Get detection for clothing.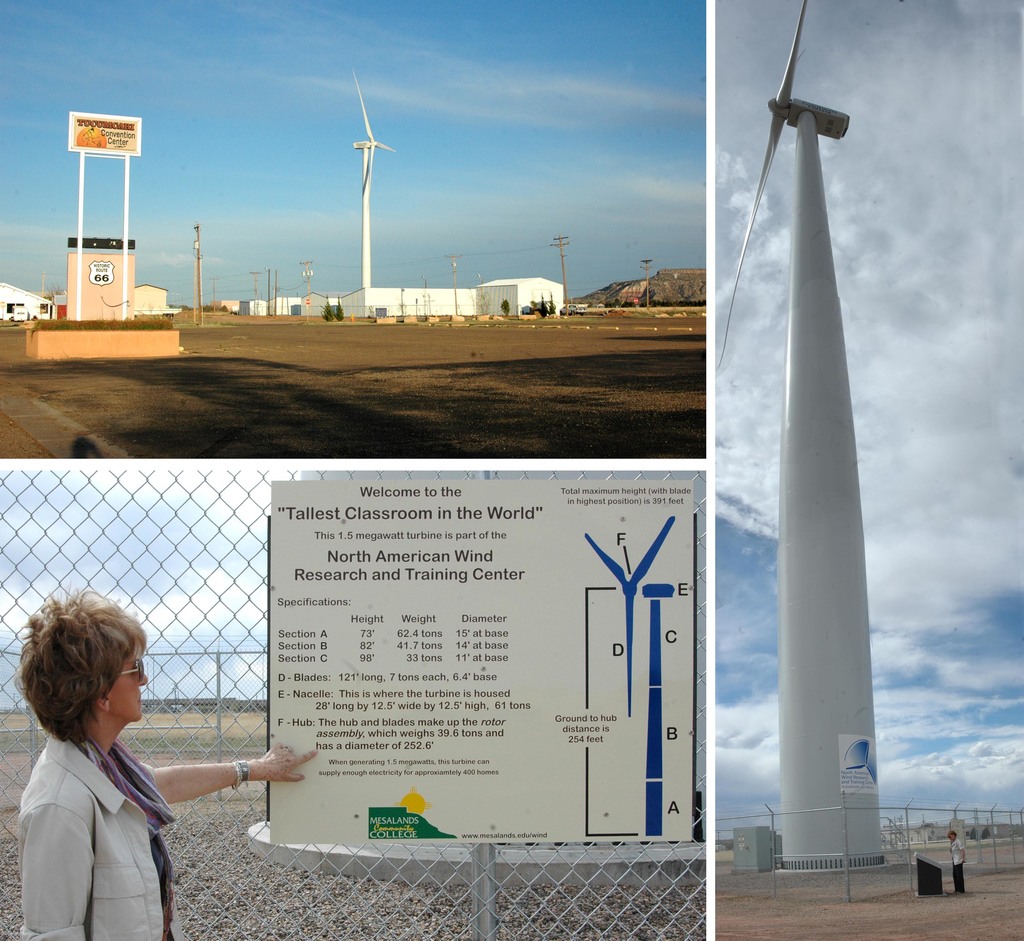
Detection: x1=72, y1=732, x2=181, y2=939.
